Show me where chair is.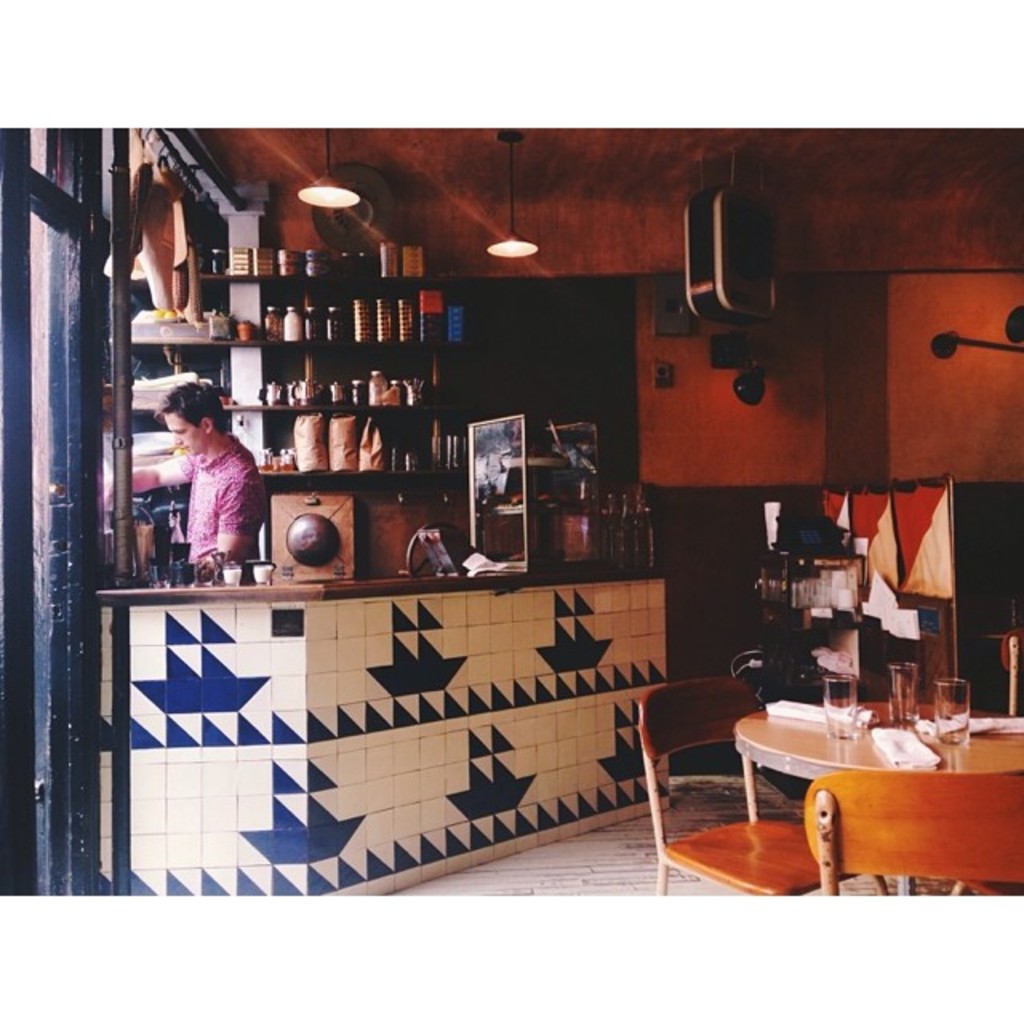
chair is at locate(995, 630, 1022, 718).
